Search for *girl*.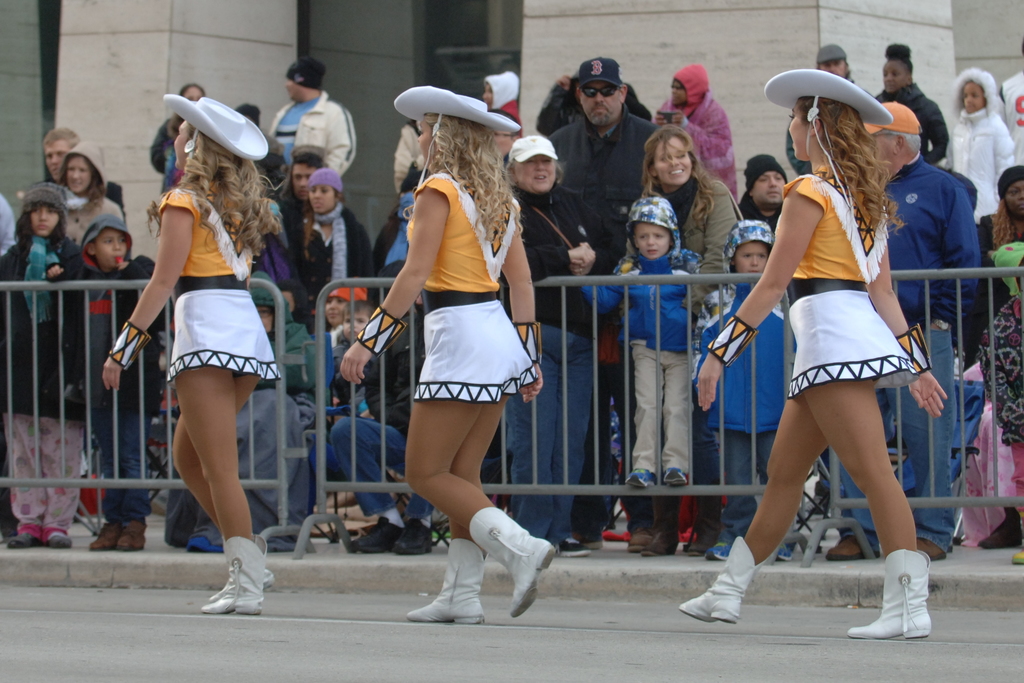
Found at [left=0, top=176, right=83, bottom=551].
